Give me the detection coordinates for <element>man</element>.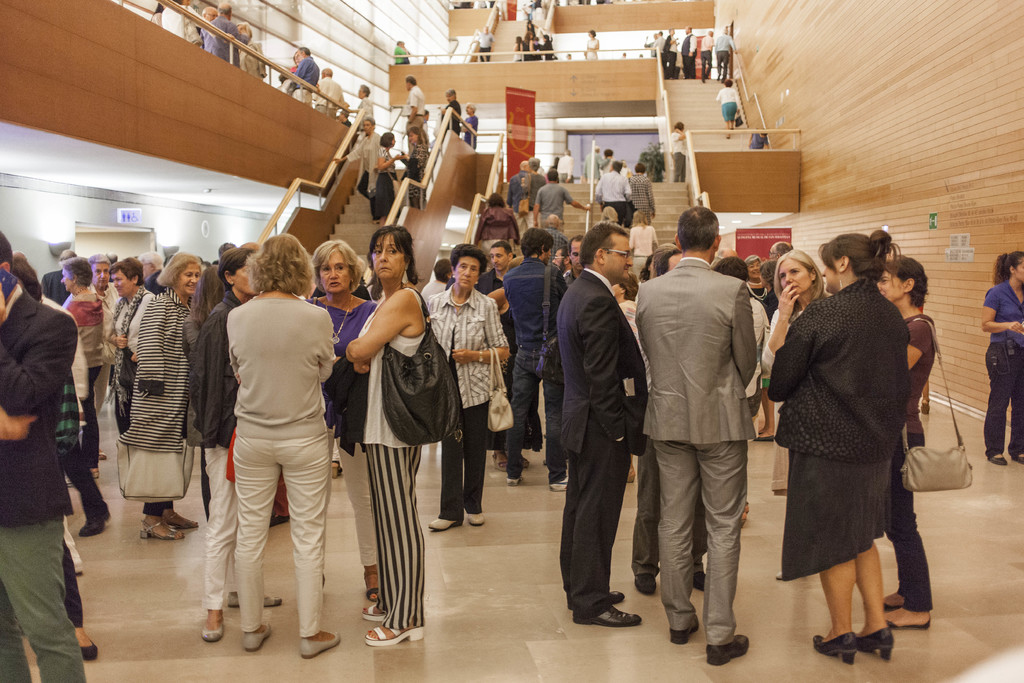
left=443, top=90, right=464, bottom=131.
